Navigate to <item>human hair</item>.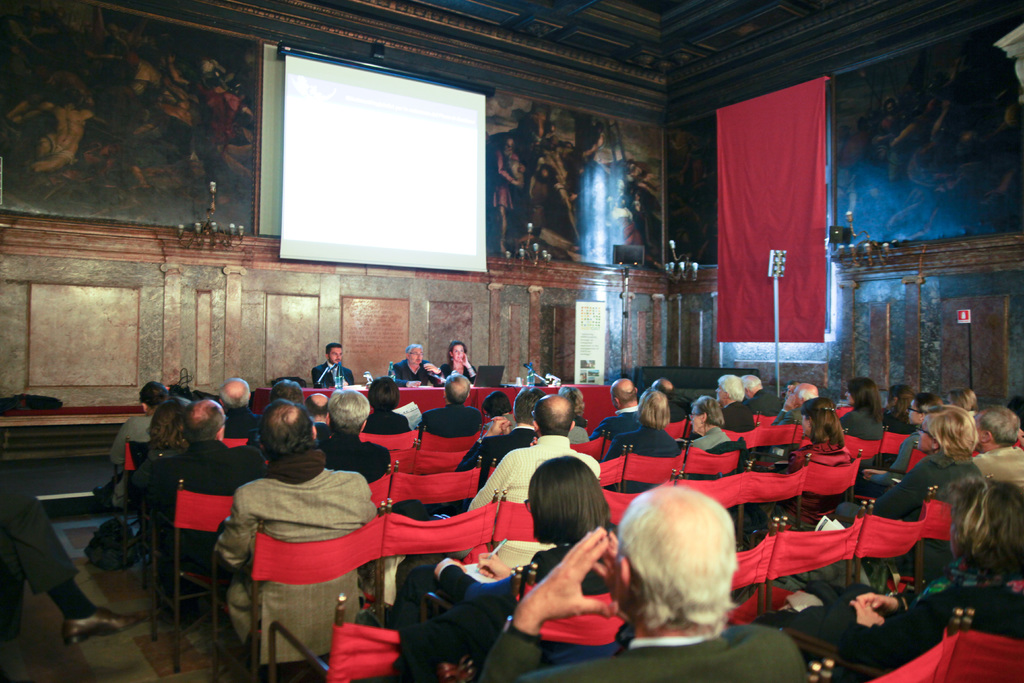
Navigation target: <bbox>557, 384, 585, 416</bbox>.
